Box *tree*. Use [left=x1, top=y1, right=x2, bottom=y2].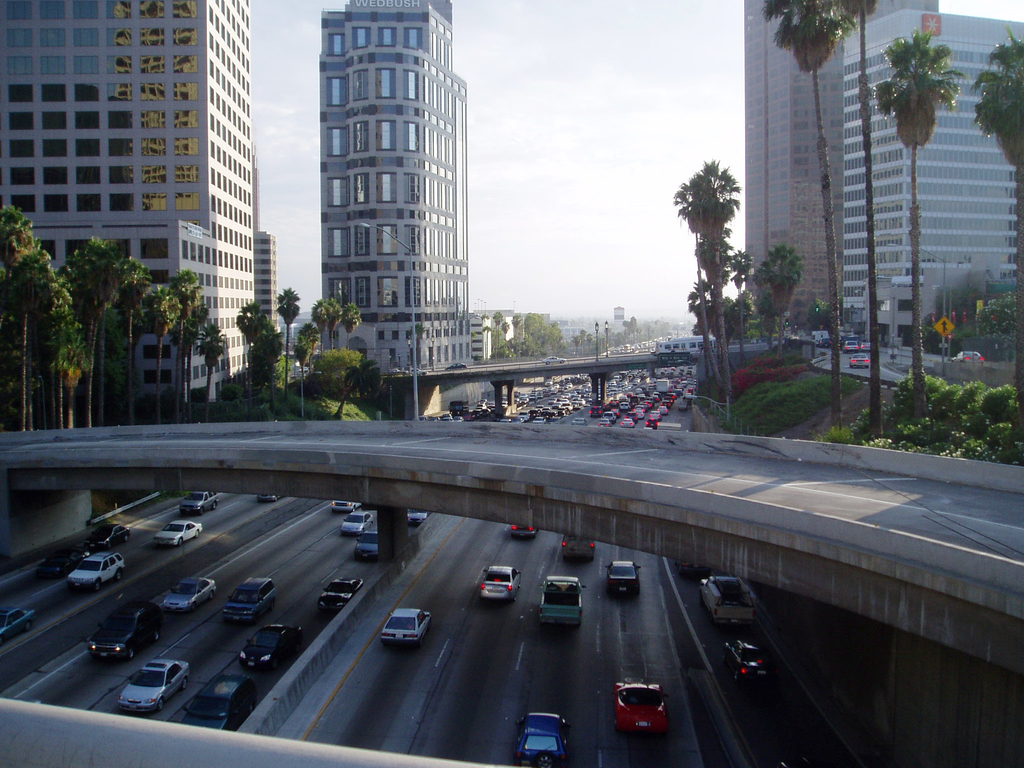
[left=318, top=294, right=345, bottom=371].
